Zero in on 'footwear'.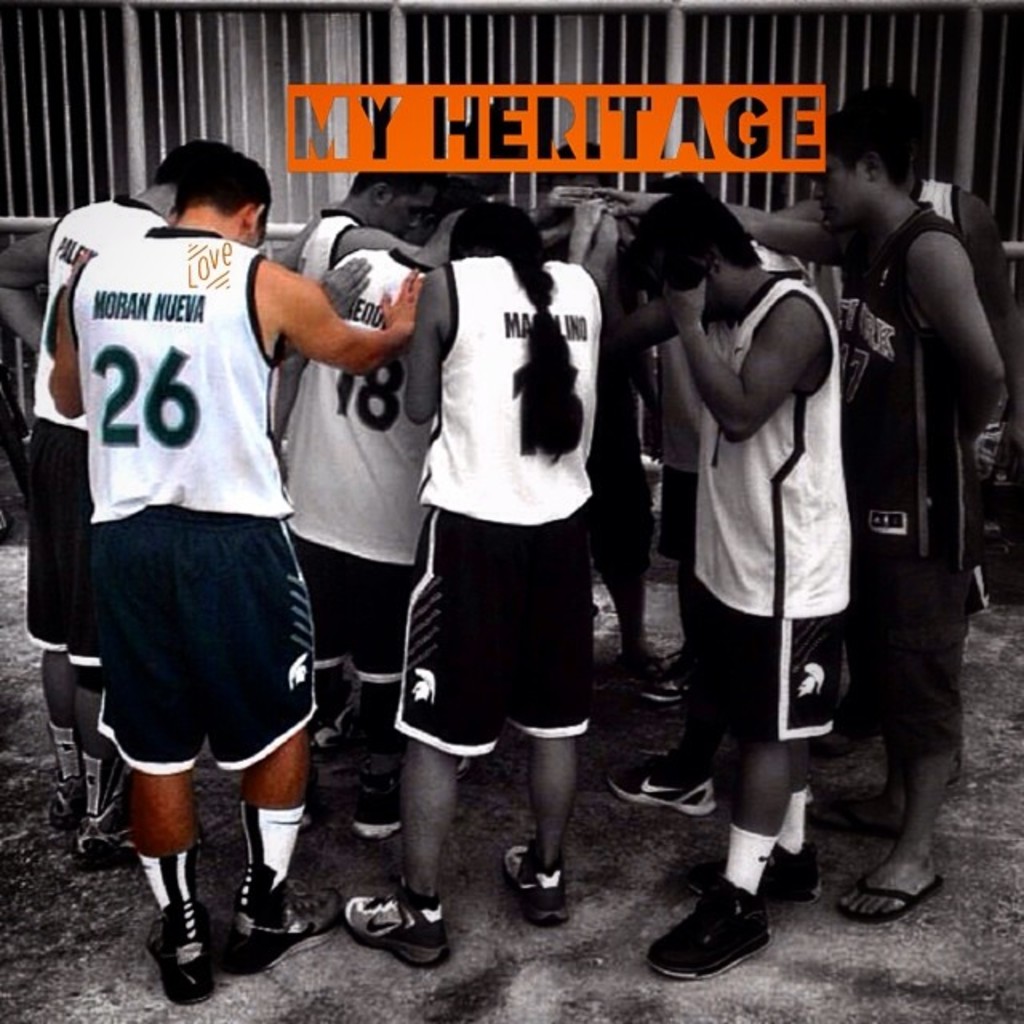
Zeroed in: left=782, top=824, right=826, bottom=896.
